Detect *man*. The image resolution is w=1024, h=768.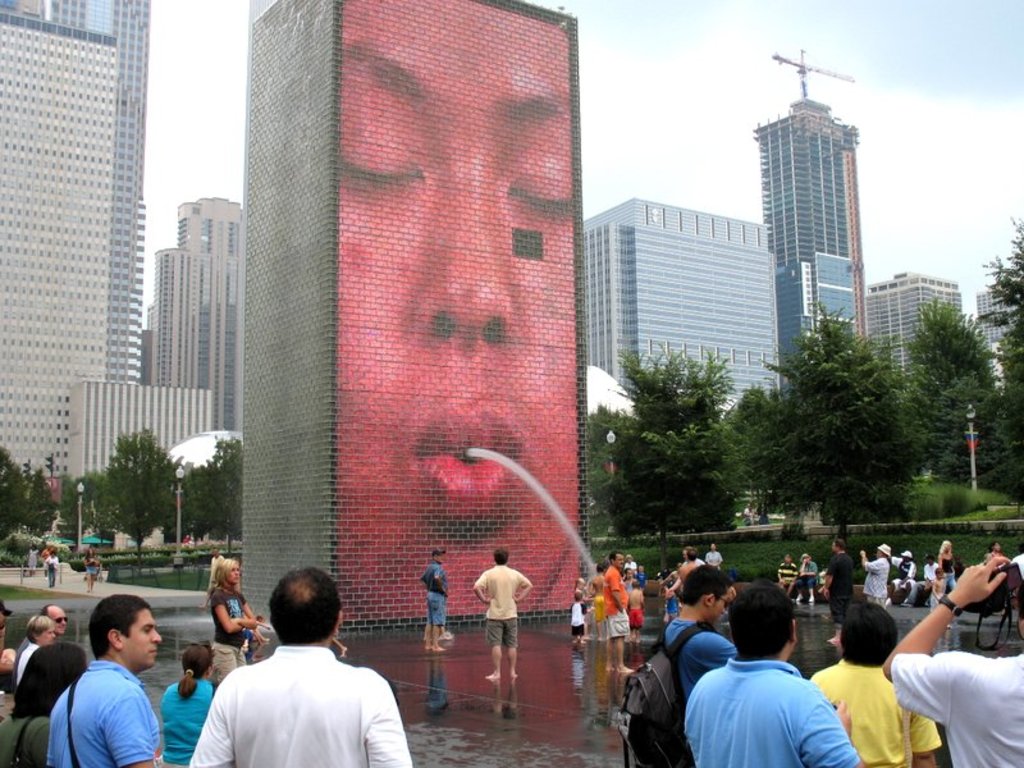
47 595 165 767.
